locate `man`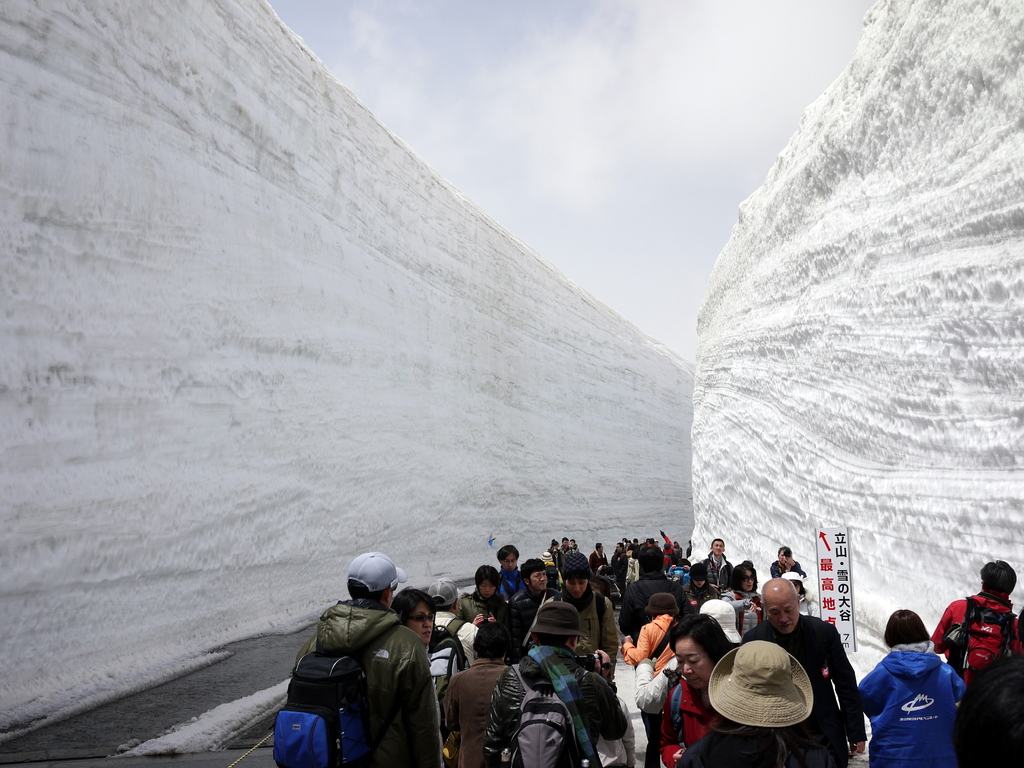
select_region(696, 535, 733, 600)
